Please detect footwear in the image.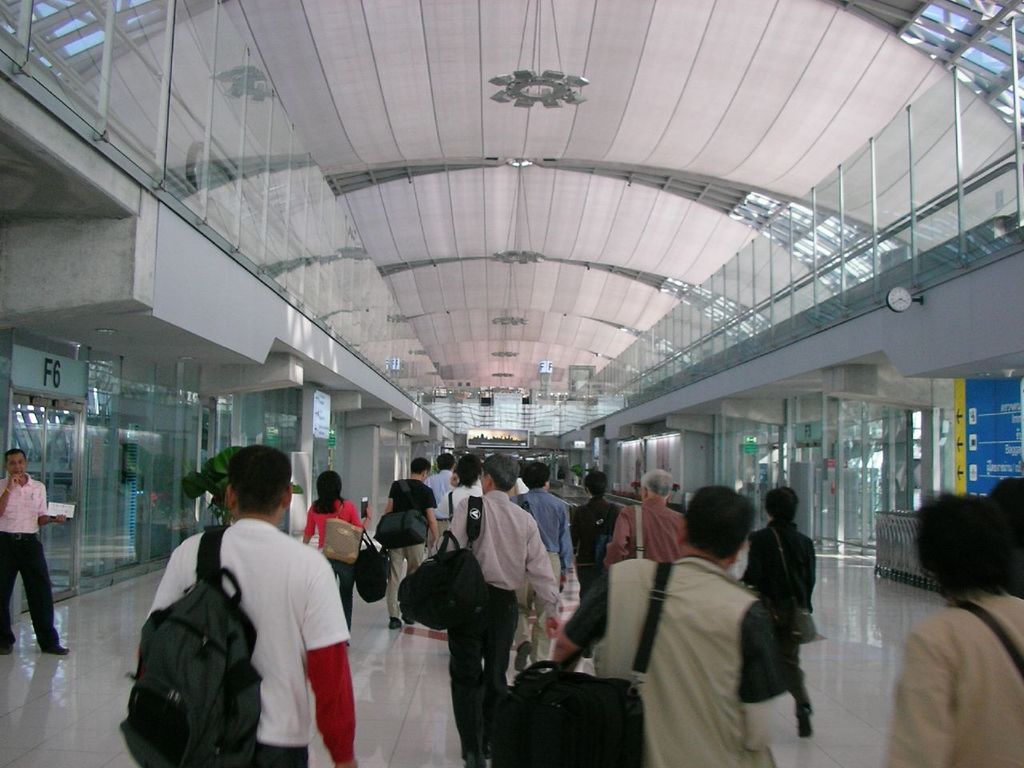
l=798, t=722, r=813, b=738.
